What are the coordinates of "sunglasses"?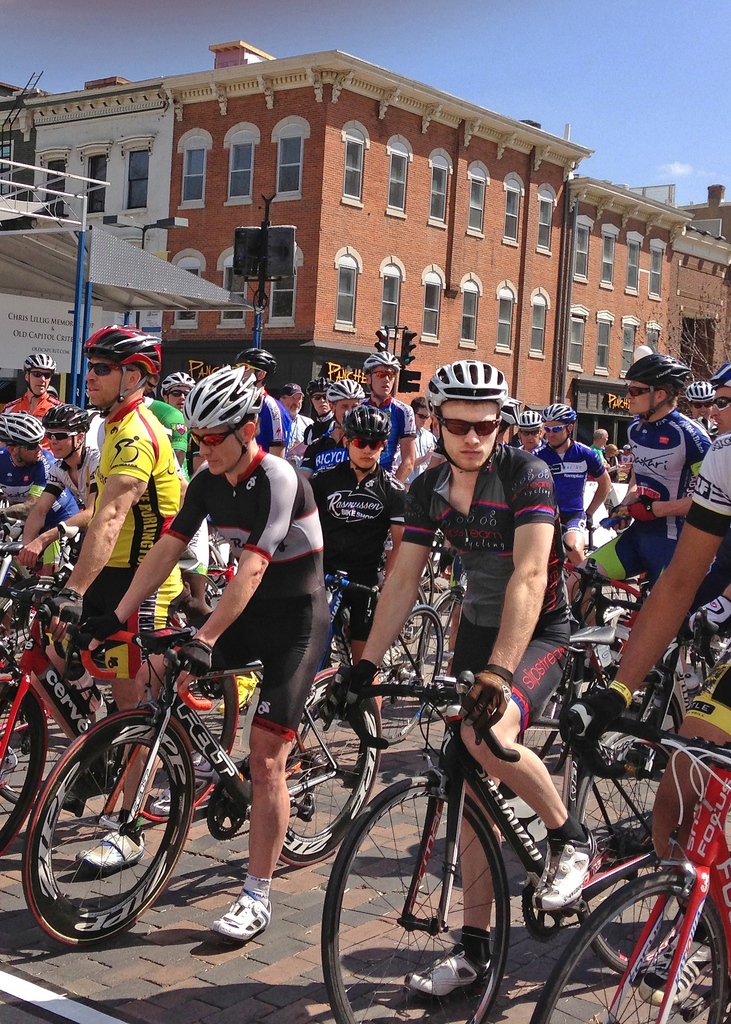
crop(418, 413, 430, 419).
